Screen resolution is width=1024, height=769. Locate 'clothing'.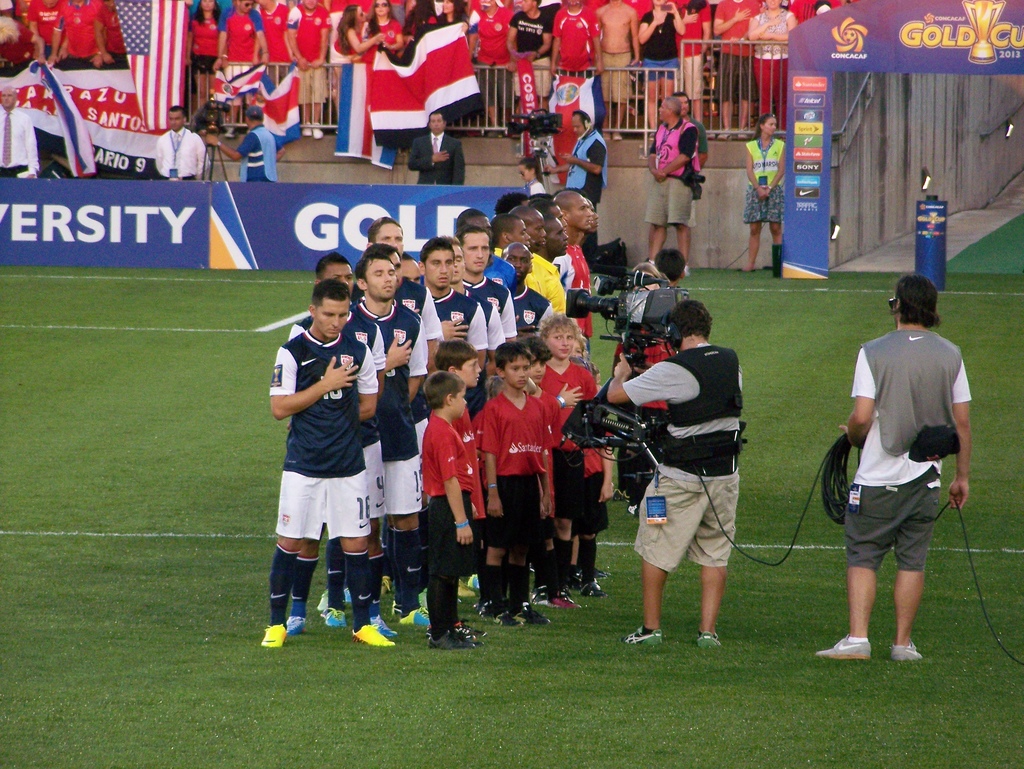
[x1=402, y1=125, x2=470, y2=190].
